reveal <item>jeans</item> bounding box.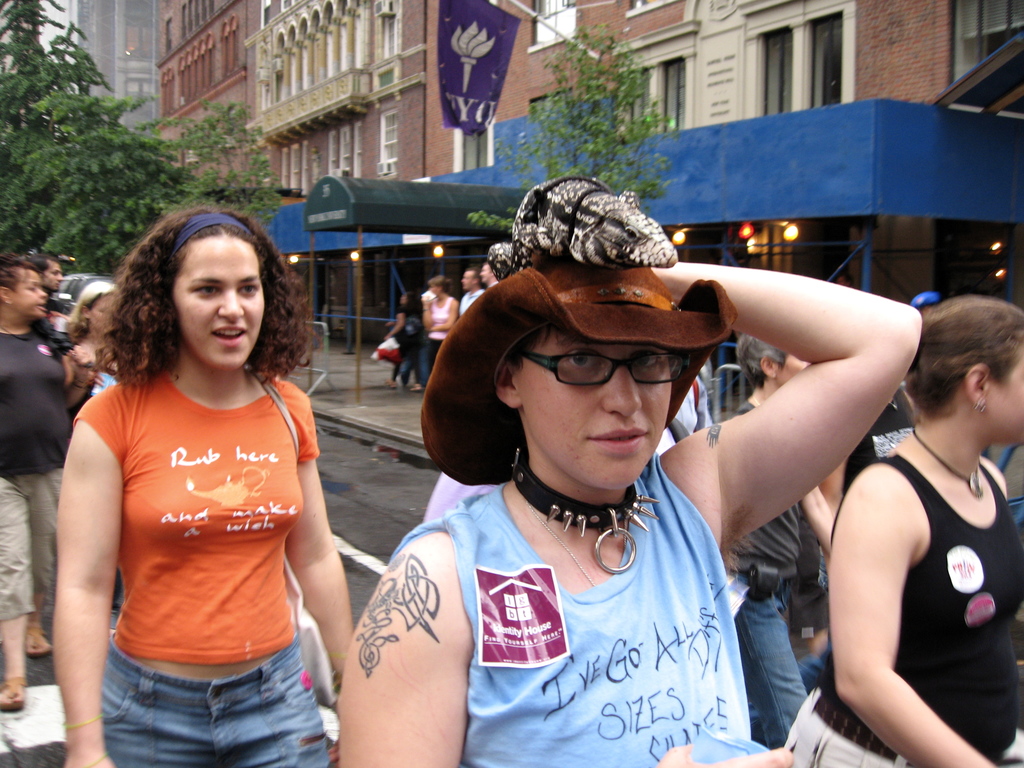
Revealed: locate(403, 336, 428, 386).
